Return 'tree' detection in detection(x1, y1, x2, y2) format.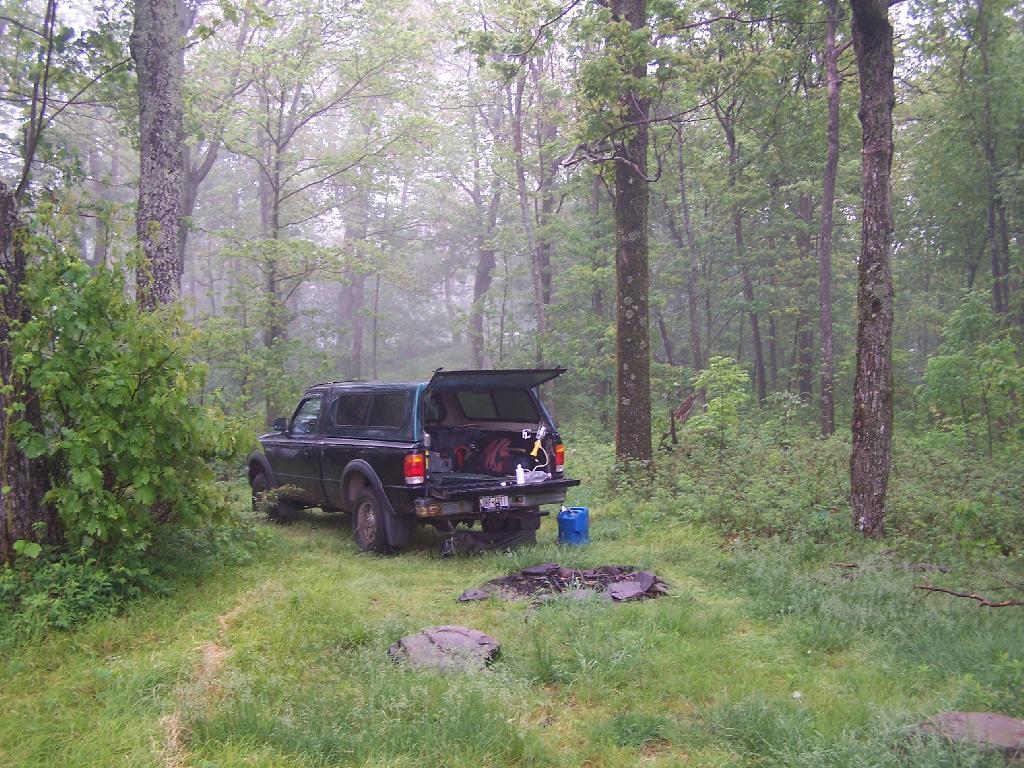
detection(844, 0, 895, 543).
